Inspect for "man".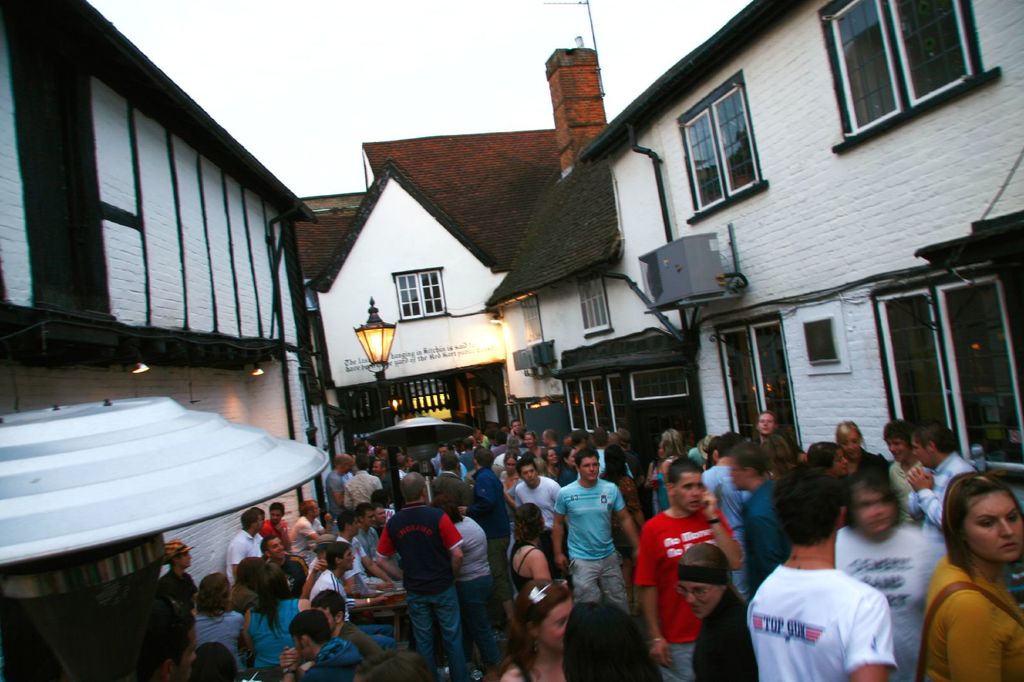
Inspection: <region>356, 505, 400, 575</region>.
